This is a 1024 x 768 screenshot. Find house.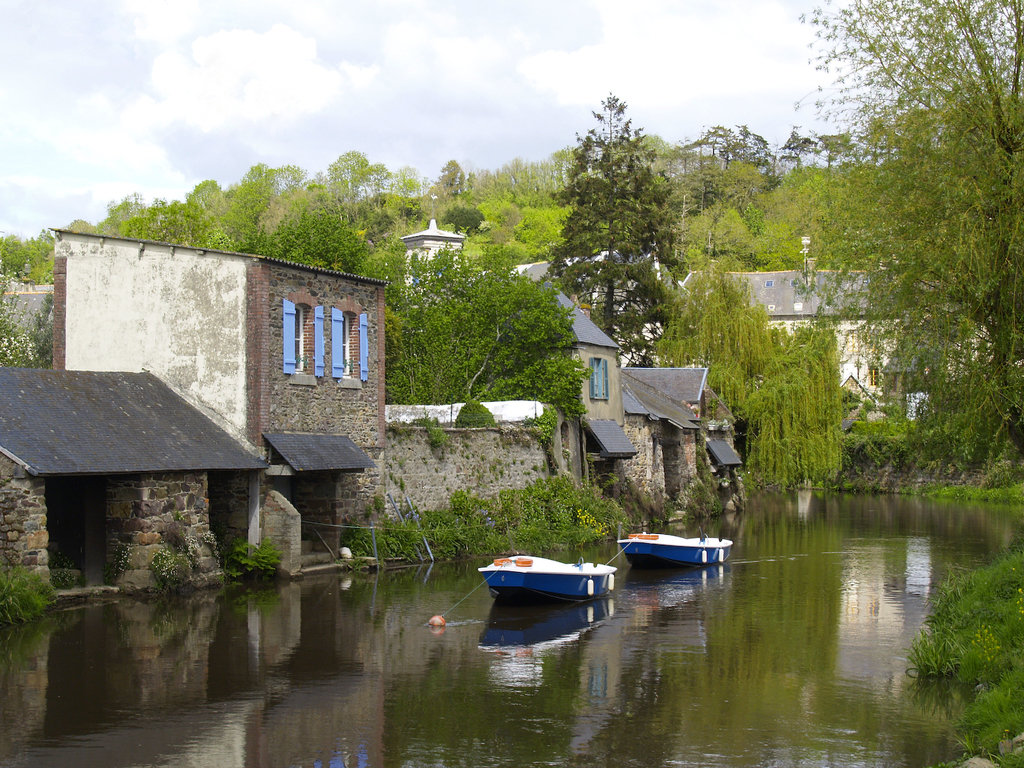
Bounding box: {"left": 665, "top": 266, "right": 843, "bottom": 513}.
